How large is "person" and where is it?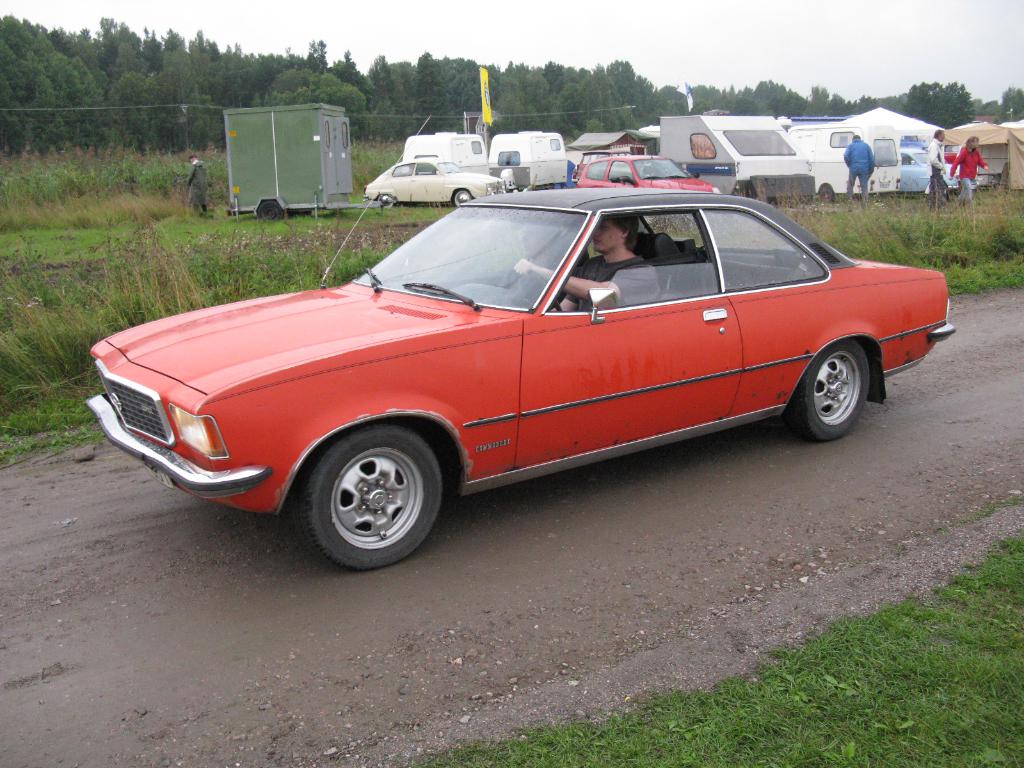
Bounding box: left=182, top=152, right=216, bottom=220.
